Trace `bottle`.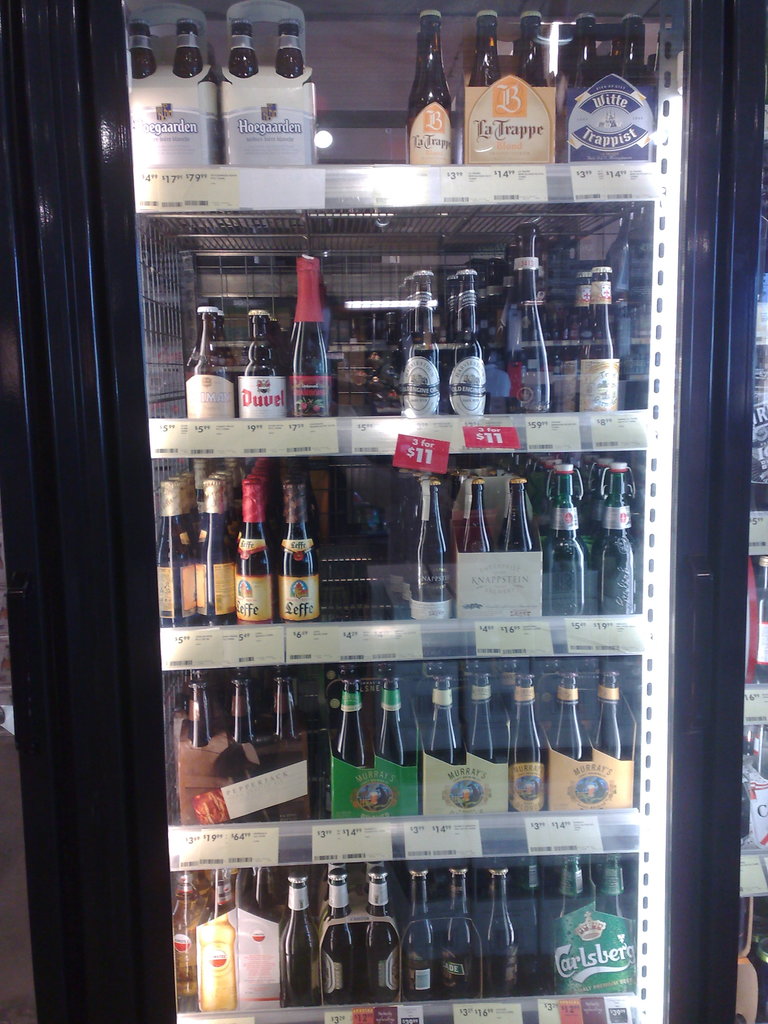
Traced to left=234, top=313, right=287, bottom=418.
